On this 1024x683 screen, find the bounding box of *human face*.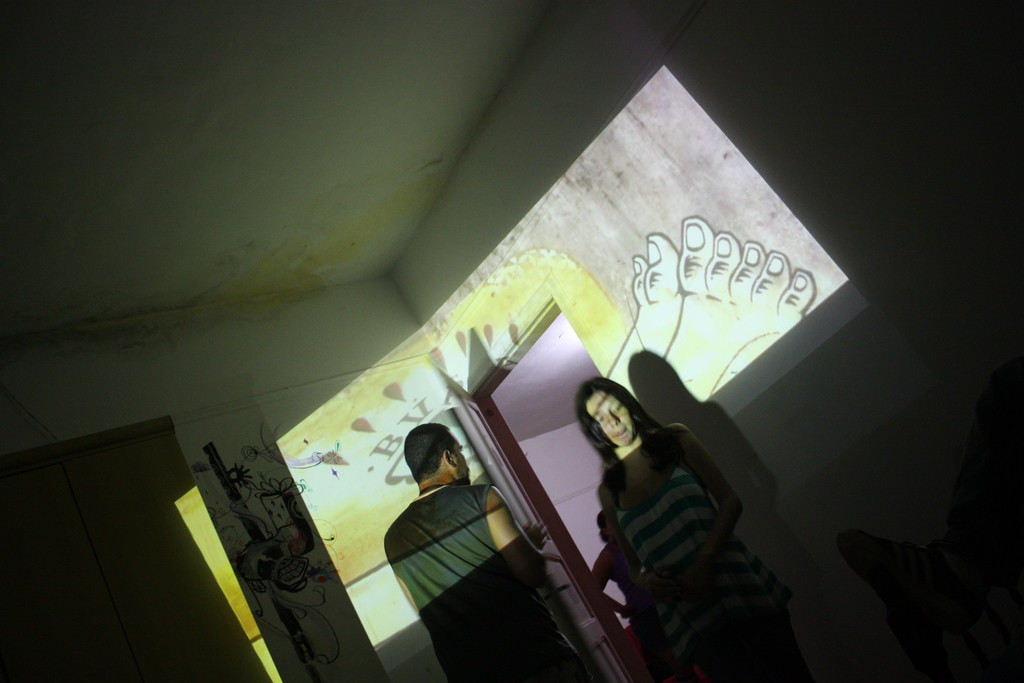
Bounding box: <box>588,392,634,445</box>.
